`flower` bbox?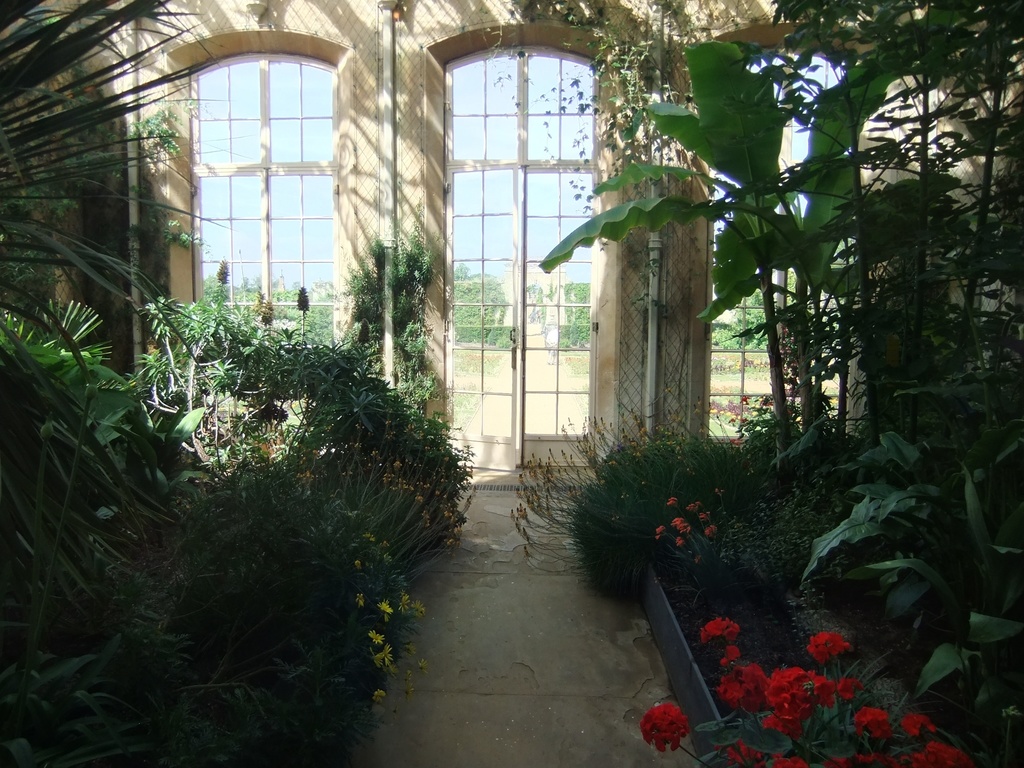
detection(680, 524, 691, 534)
